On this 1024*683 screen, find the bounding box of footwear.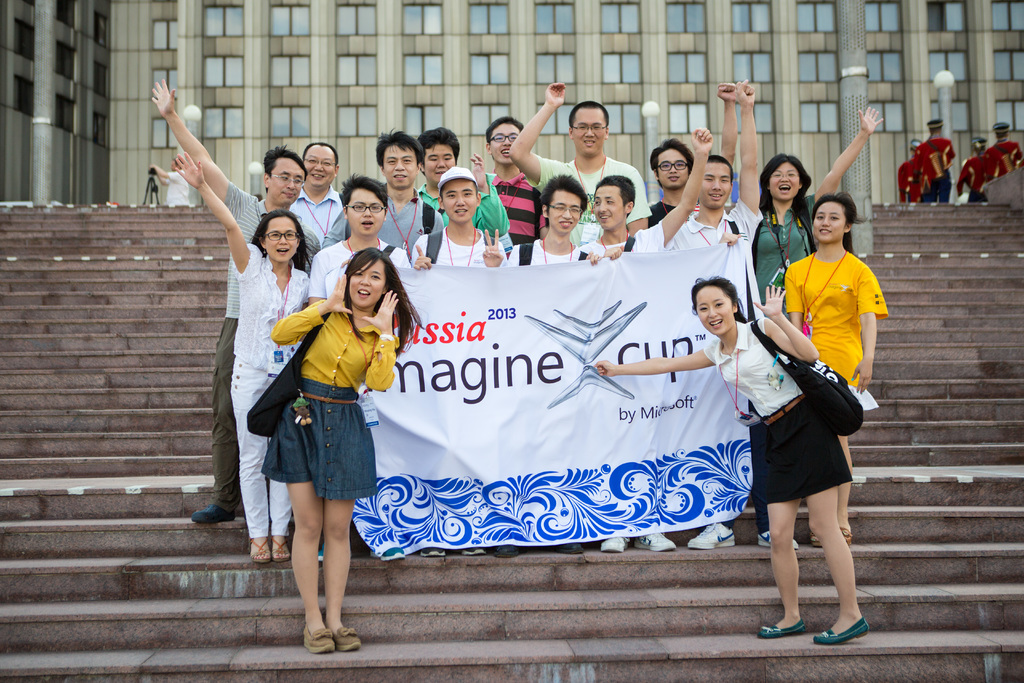
Bounding box: 812,616,871,646.
